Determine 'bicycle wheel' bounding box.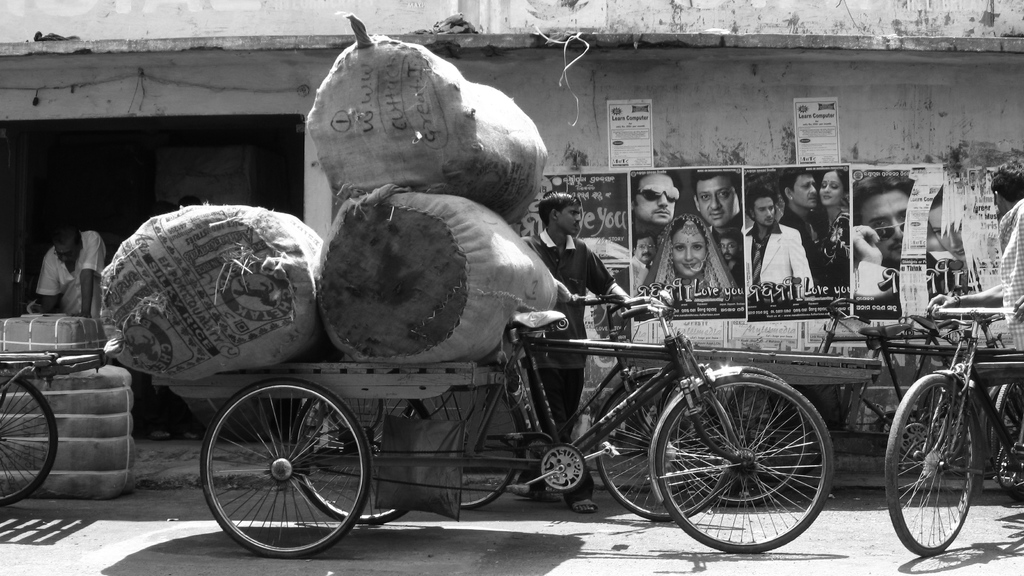
Determined: left=894, top=363, right=988, bottom=555.
